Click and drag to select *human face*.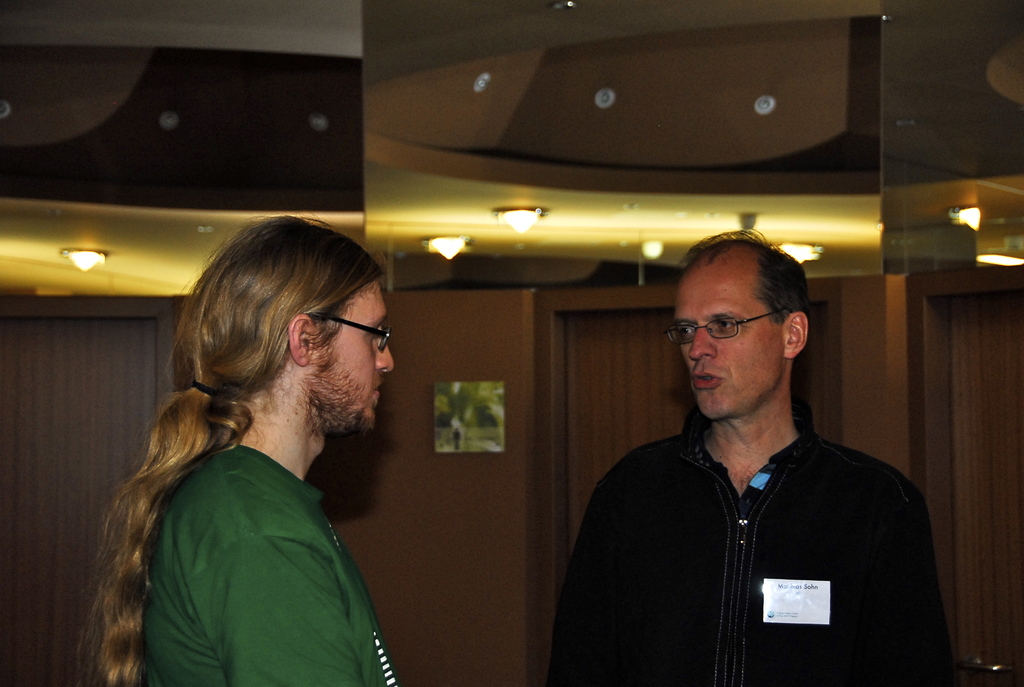
Selection: l=677, t=261, r=782, b=420.
